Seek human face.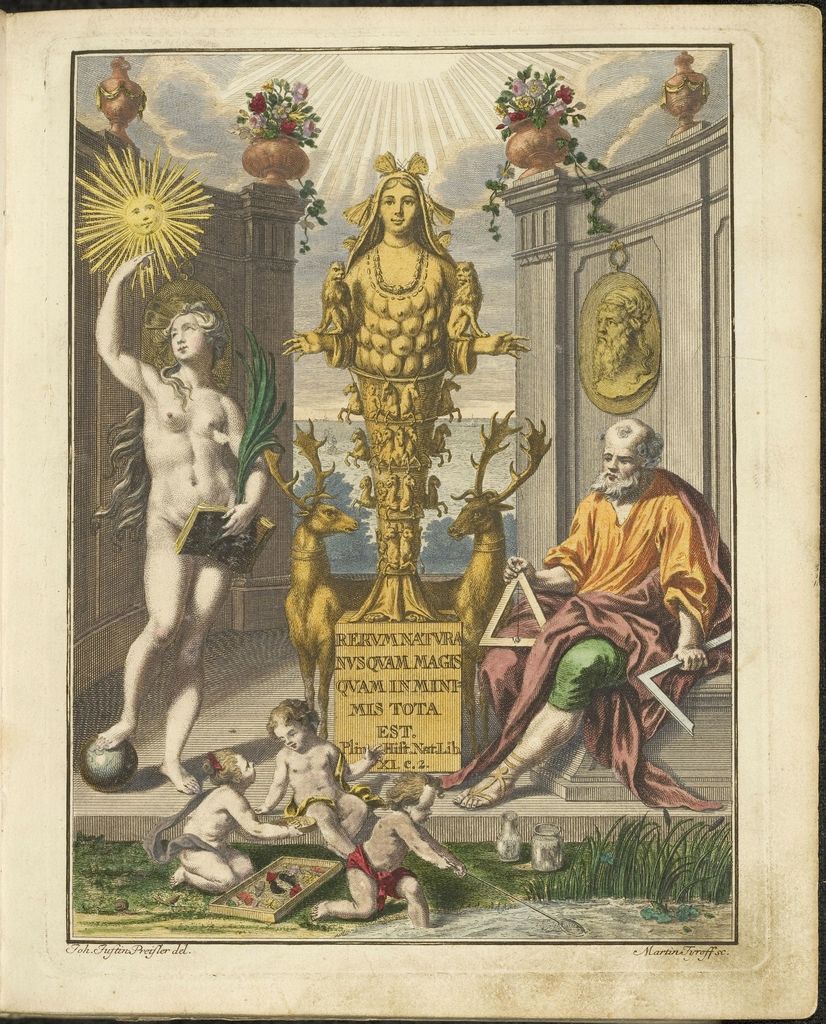
(x1=174, y1=316, x2=210, y2=358).
